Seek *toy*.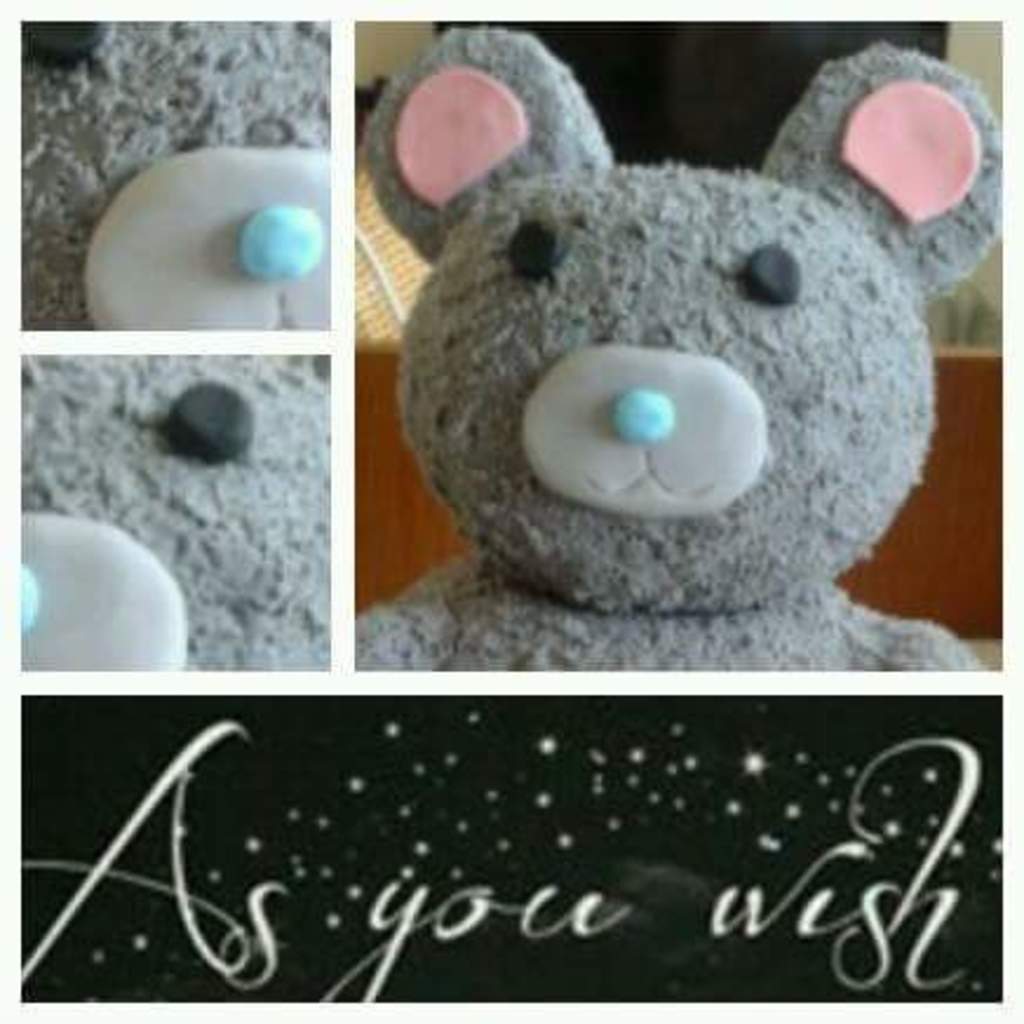
<box>12,2,345,336</box>.
